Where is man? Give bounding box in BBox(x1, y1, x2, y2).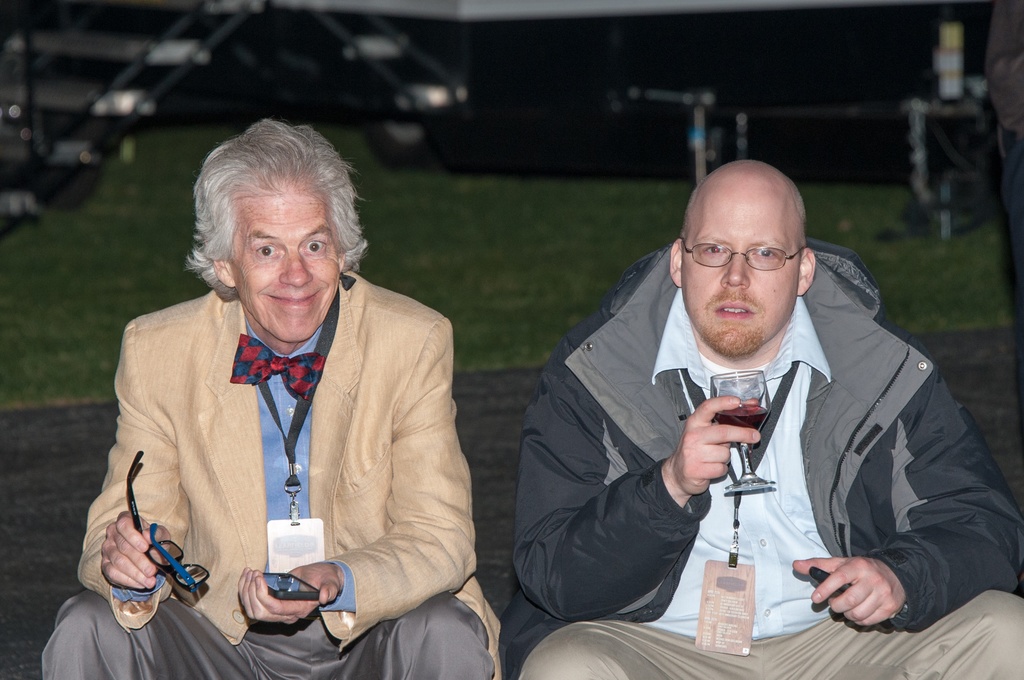
BBox(47, 120, 499, 679).
